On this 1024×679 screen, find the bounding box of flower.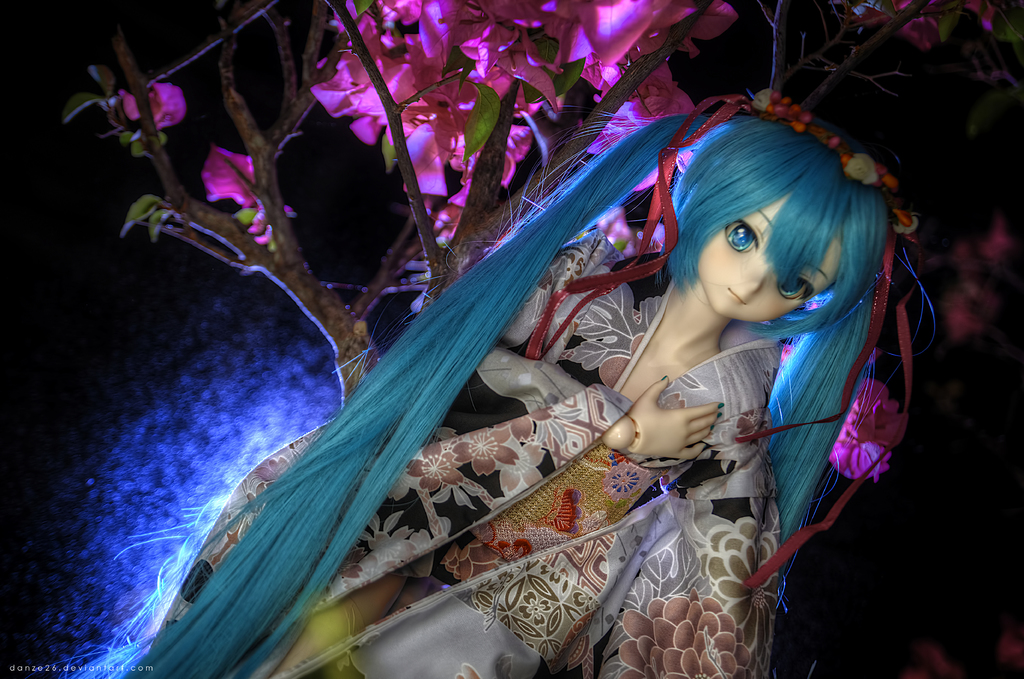
Bounding box: rect(698, 518, 801, 659).
